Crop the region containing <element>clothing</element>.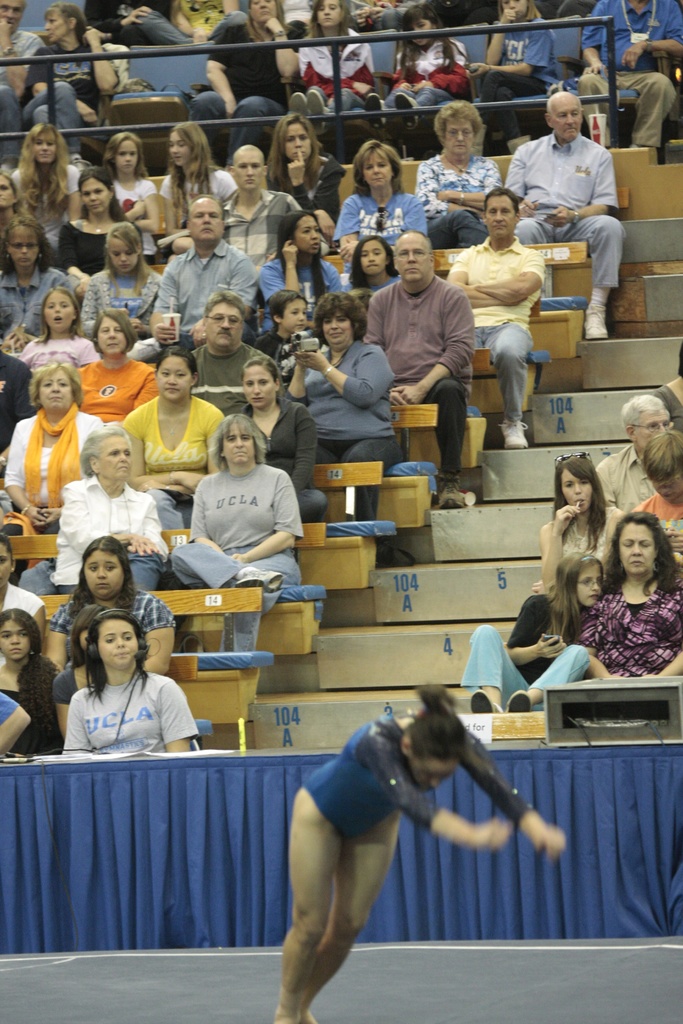
Crop region: 333,185,438,276.
